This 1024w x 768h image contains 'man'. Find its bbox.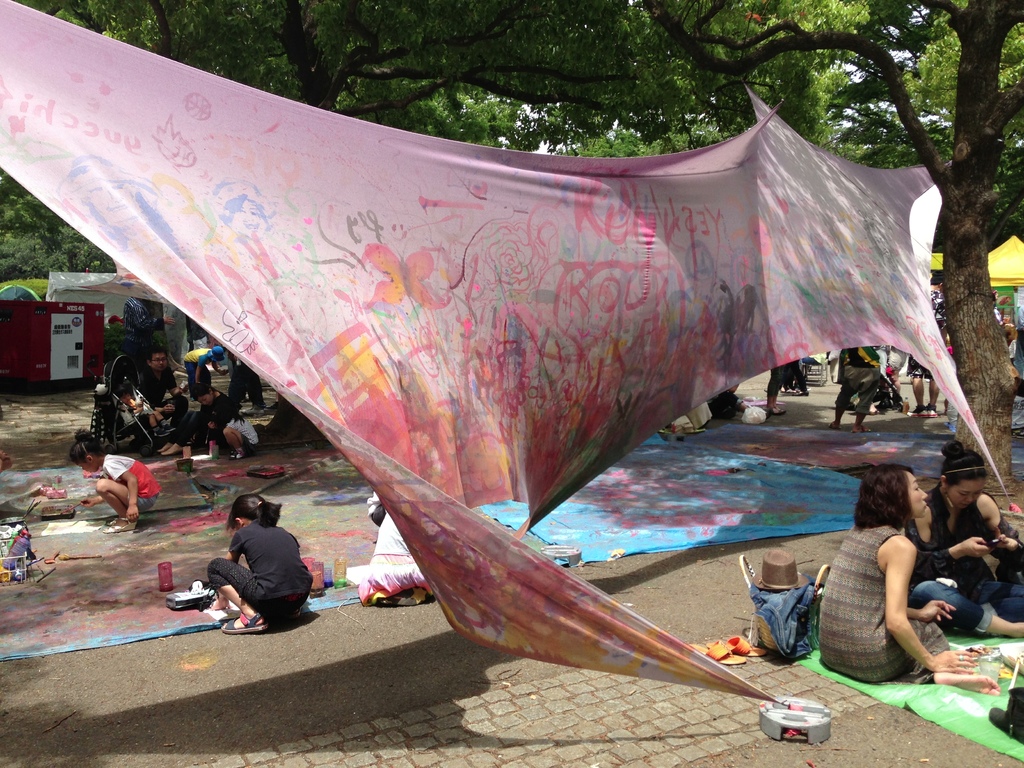
{"x1": 822, "y1": 346, "x2": 886, "y2": 438}.
